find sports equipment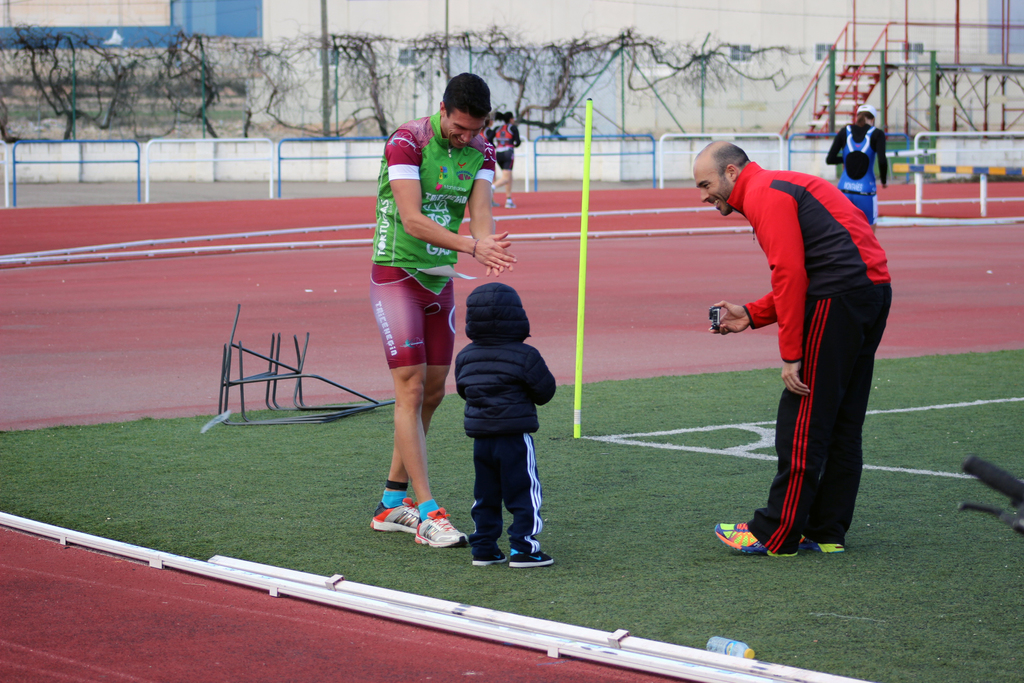
372 498 422 531
